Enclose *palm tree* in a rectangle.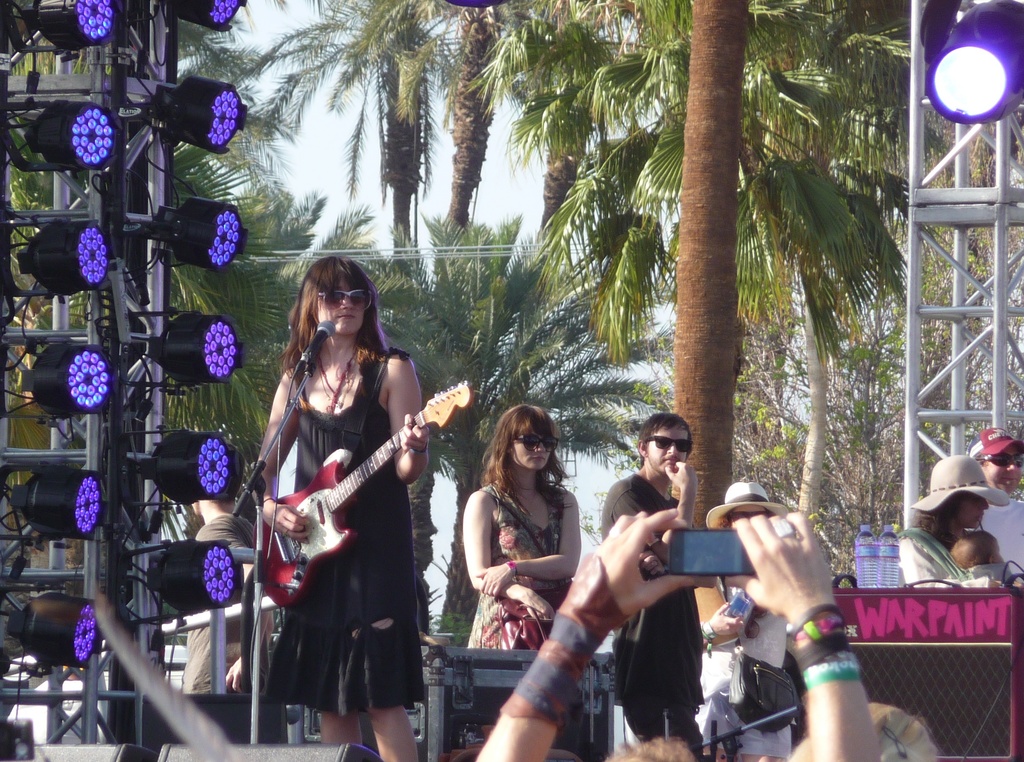
523, 42, 870, 512.
